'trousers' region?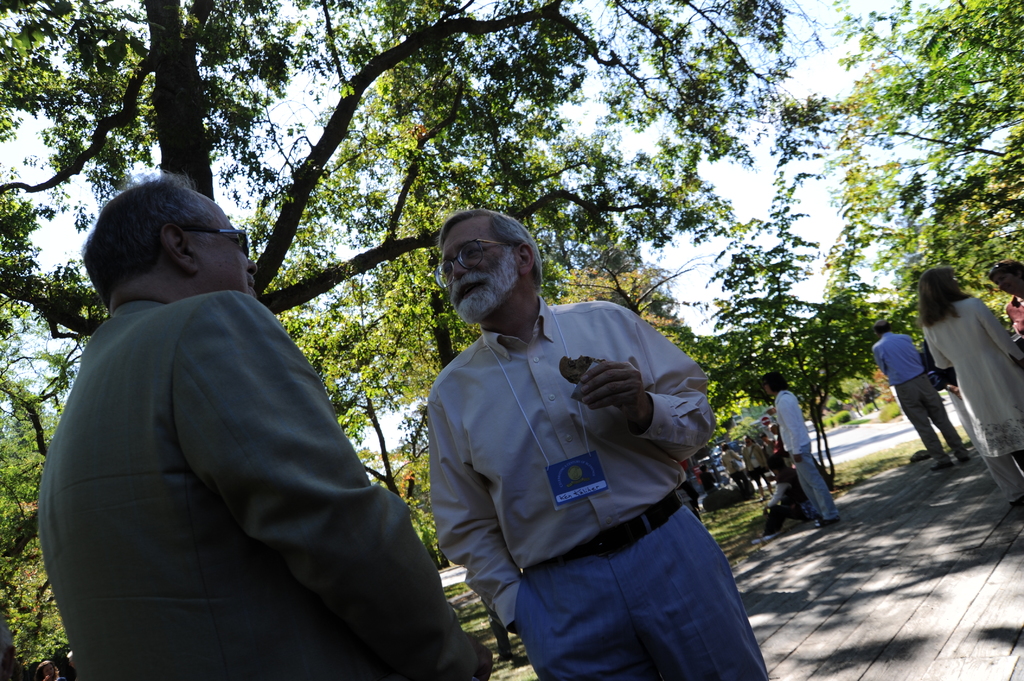
[728,472,747,490]
